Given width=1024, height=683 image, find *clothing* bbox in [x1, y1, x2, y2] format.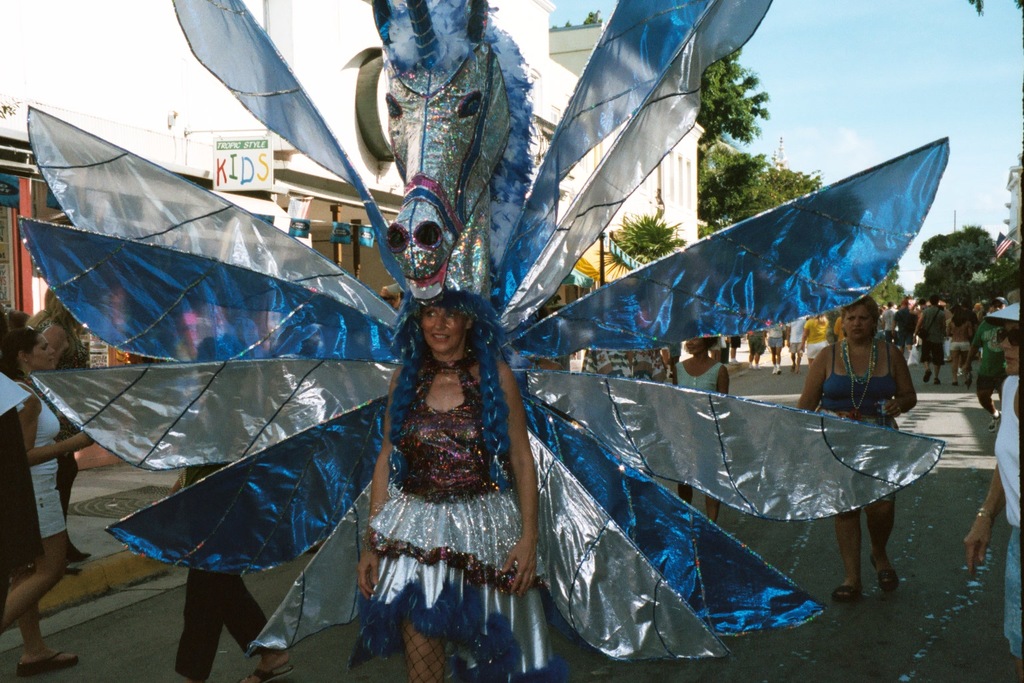
[357, 343, 558, 682].
